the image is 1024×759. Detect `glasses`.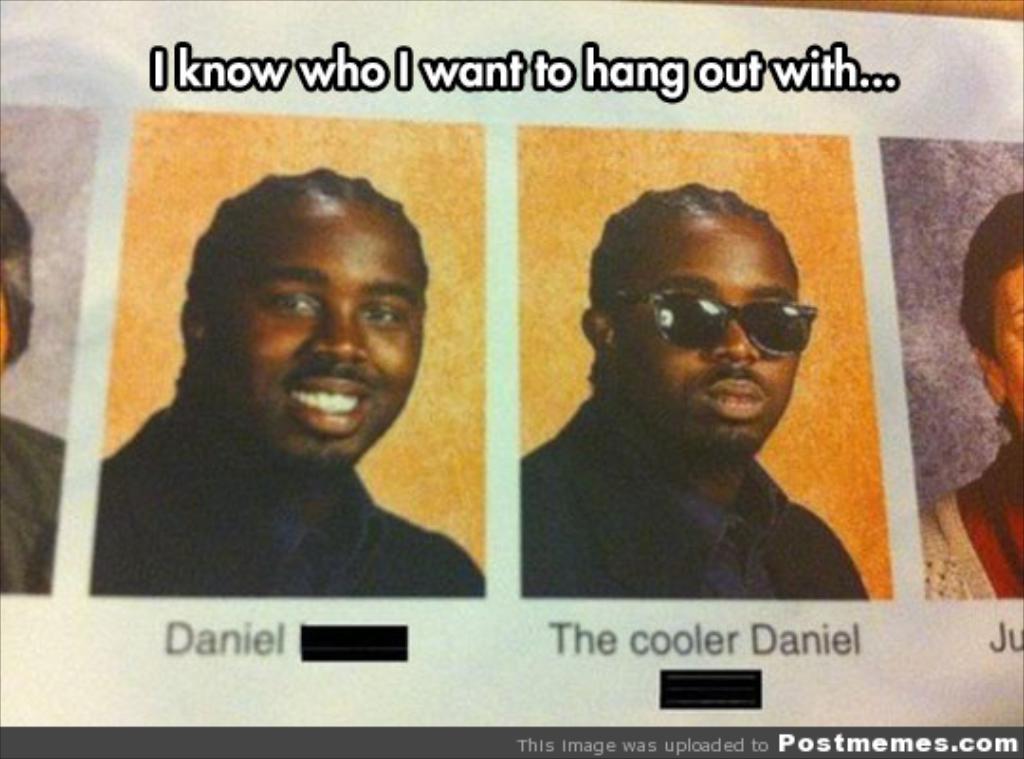
Detection: region(614, 292, 827, 370).
